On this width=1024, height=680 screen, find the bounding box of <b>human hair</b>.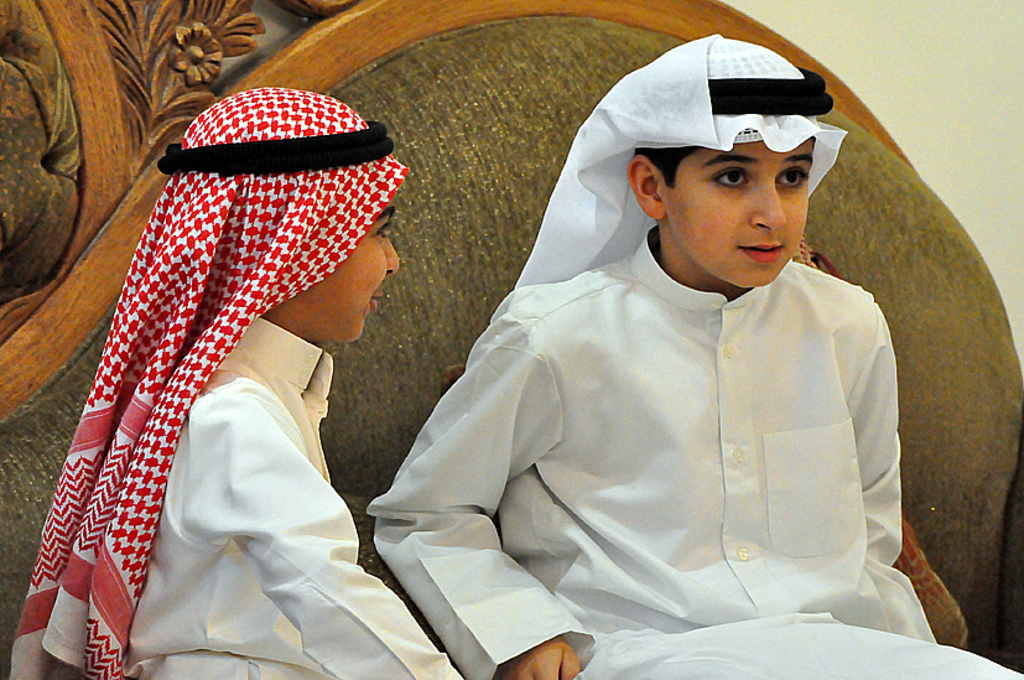
Bounding box: l=630, t=145, r=702, b=185.
